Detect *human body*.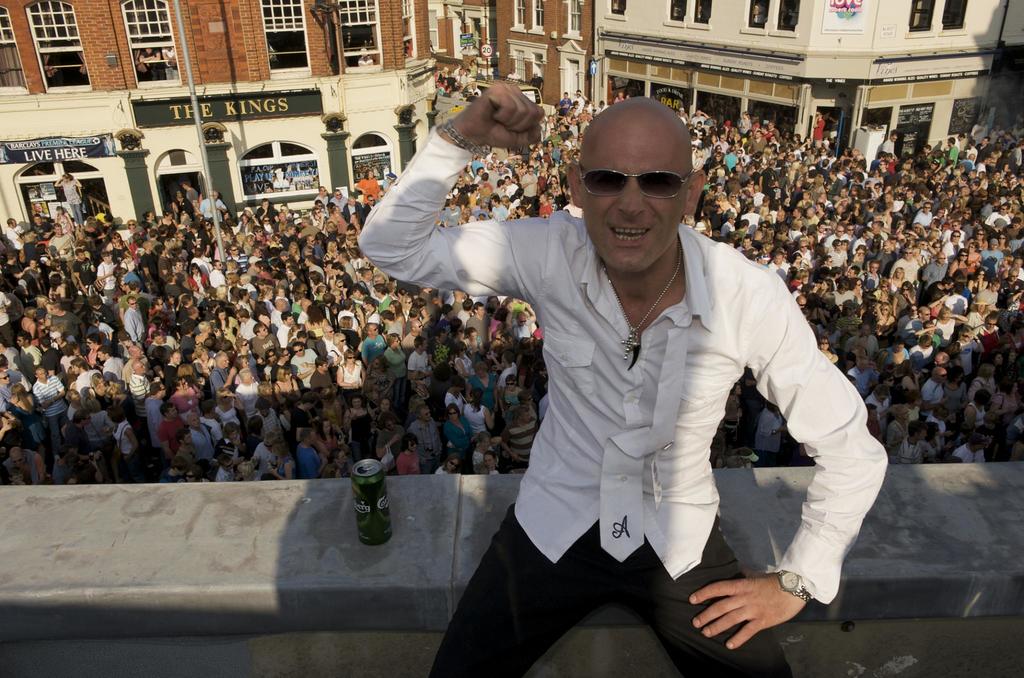
Detected at [x1=812, y1=266, x2=829, y2=278].
